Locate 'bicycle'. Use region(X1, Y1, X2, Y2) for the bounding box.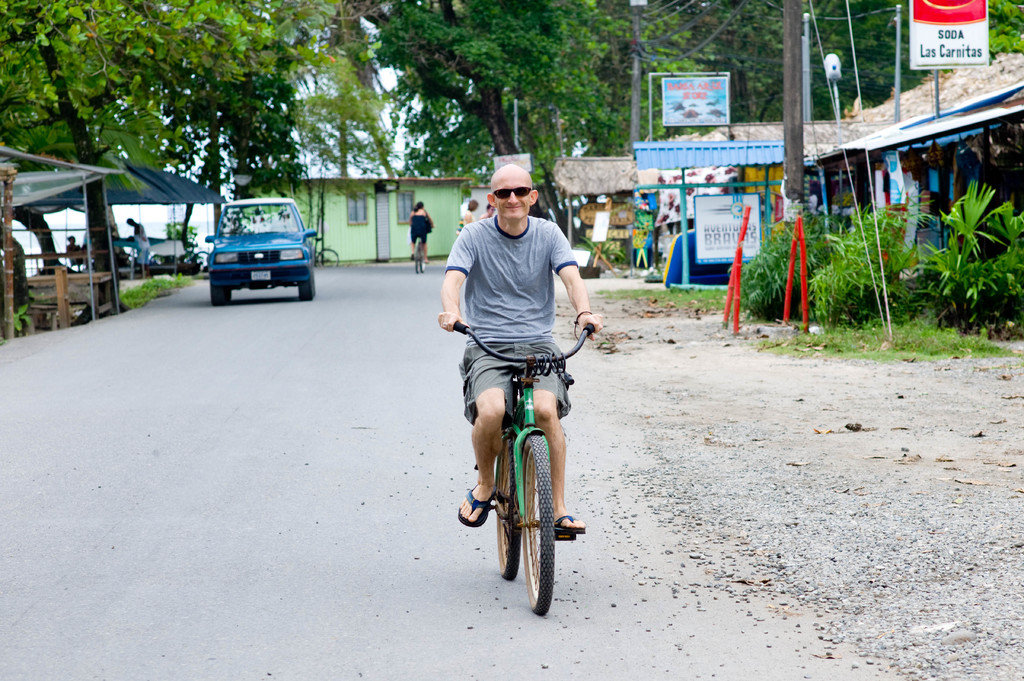
region(309, 233, 340, 272).
